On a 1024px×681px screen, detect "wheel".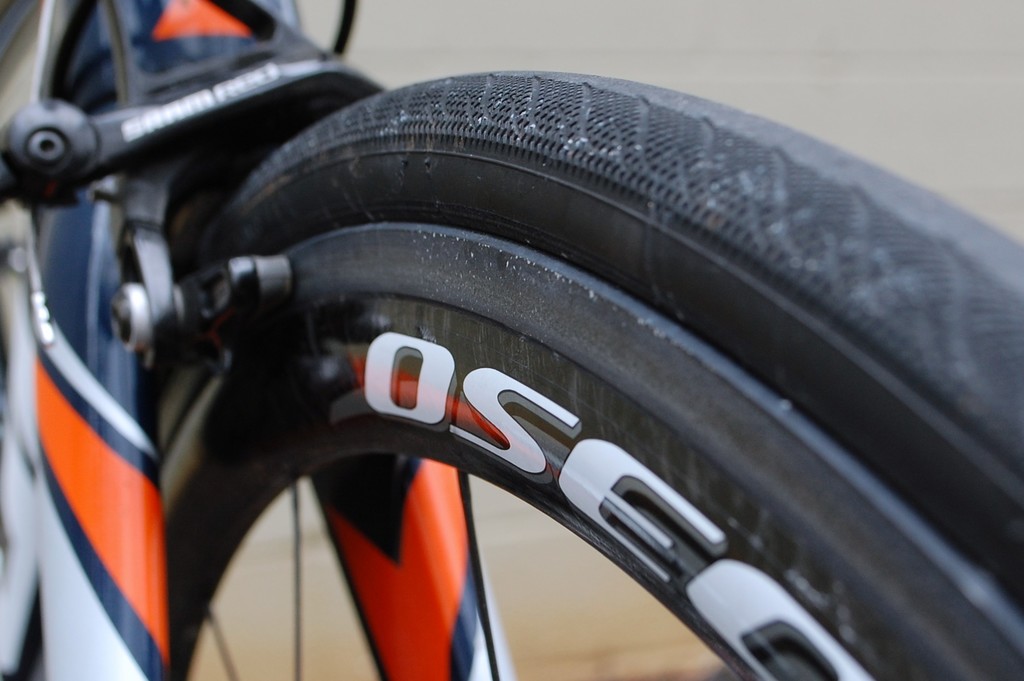
select_region(134, 68, 1023, 680).
